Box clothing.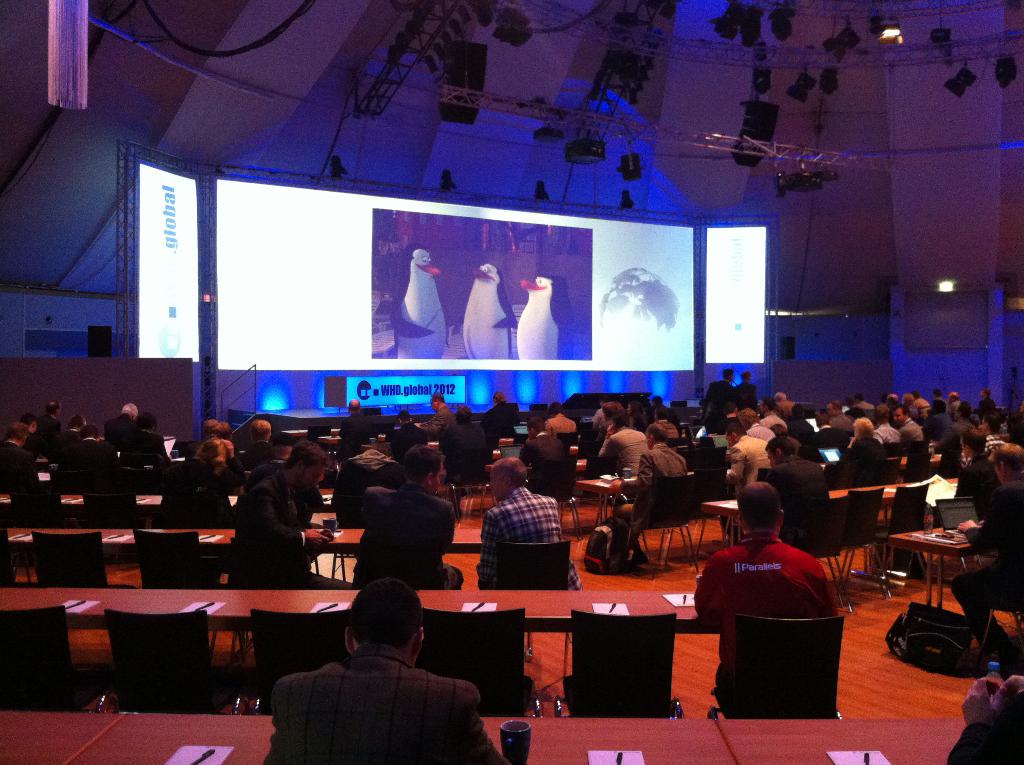
locate(159, 458, 233, 527).
